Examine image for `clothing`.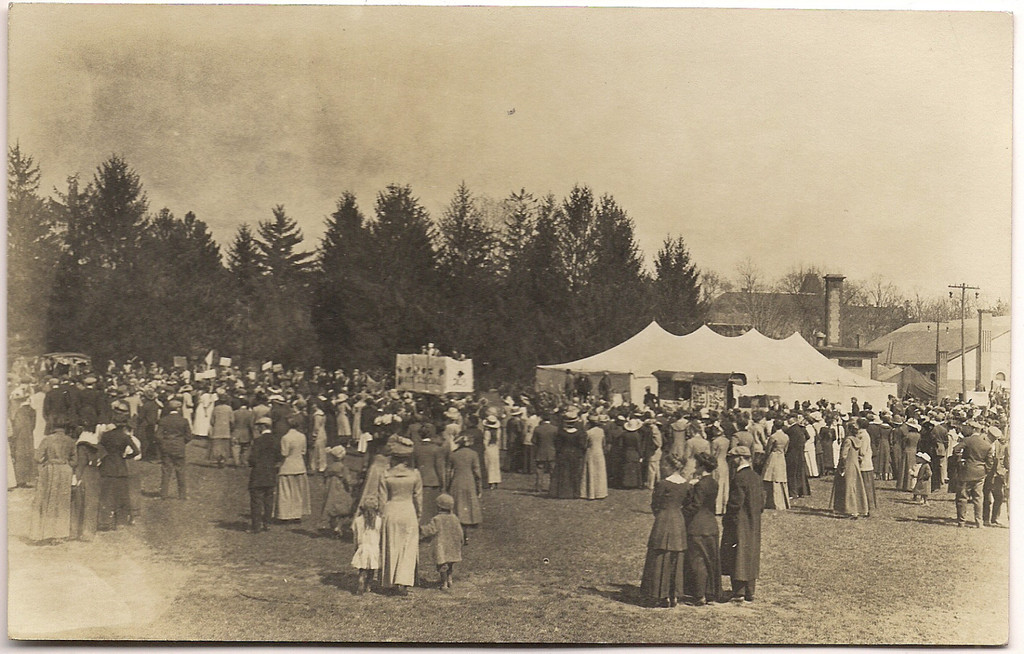
Examination result: bbox(644, 474, 698, 600).
